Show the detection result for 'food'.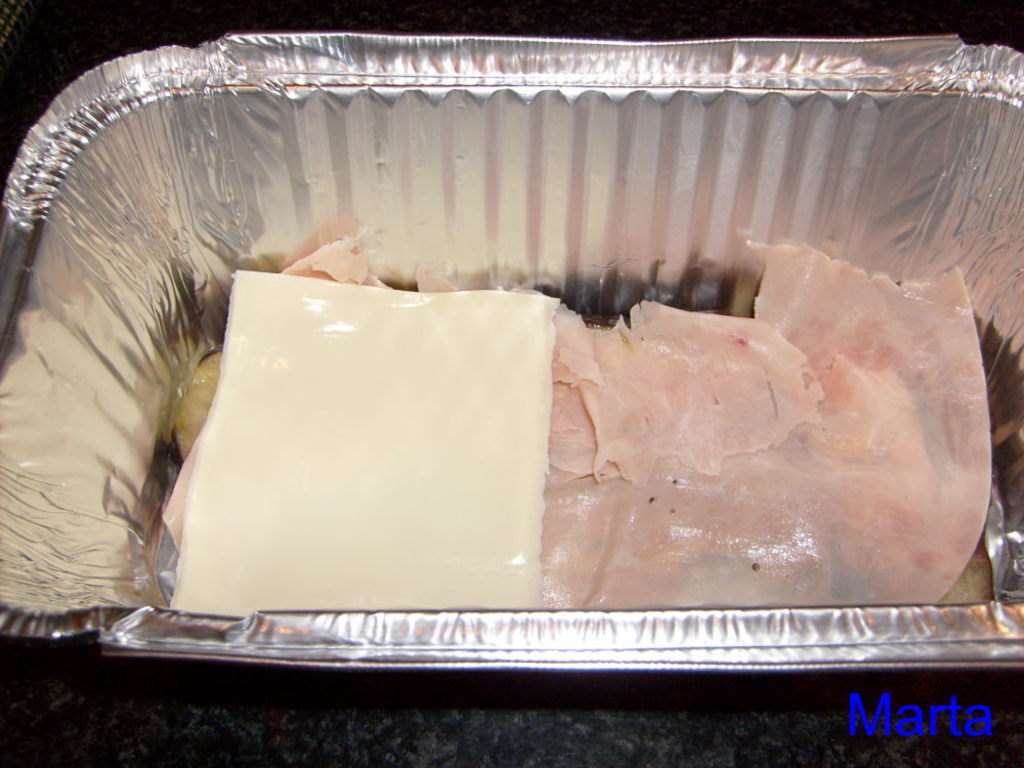
{"x1": 163, "y1": 229, "x2": 988, "y2": 604}.
